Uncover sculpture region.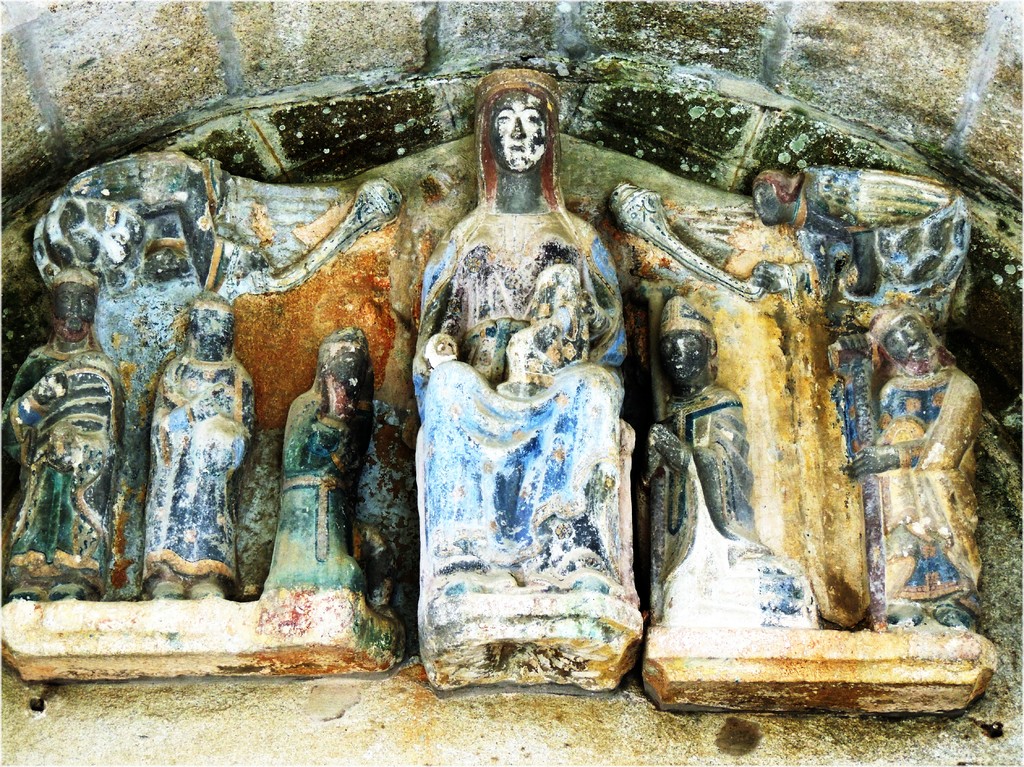
Uncovered: <bbox>1, 272, 133, 597</bbox>.
